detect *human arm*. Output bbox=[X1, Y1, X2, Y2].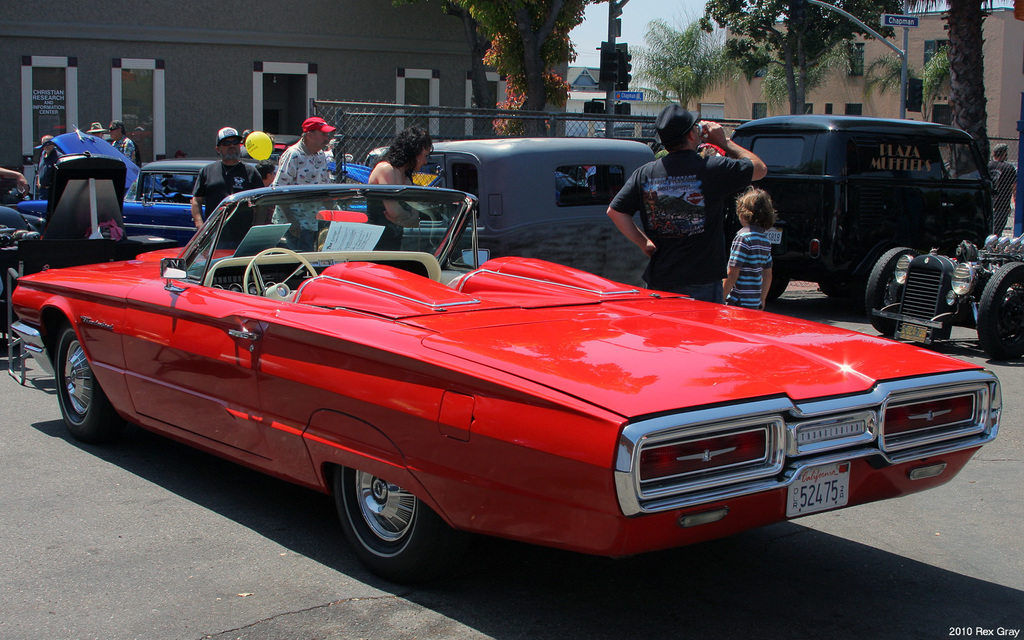
bbox=[271, 148, 308, 238].
